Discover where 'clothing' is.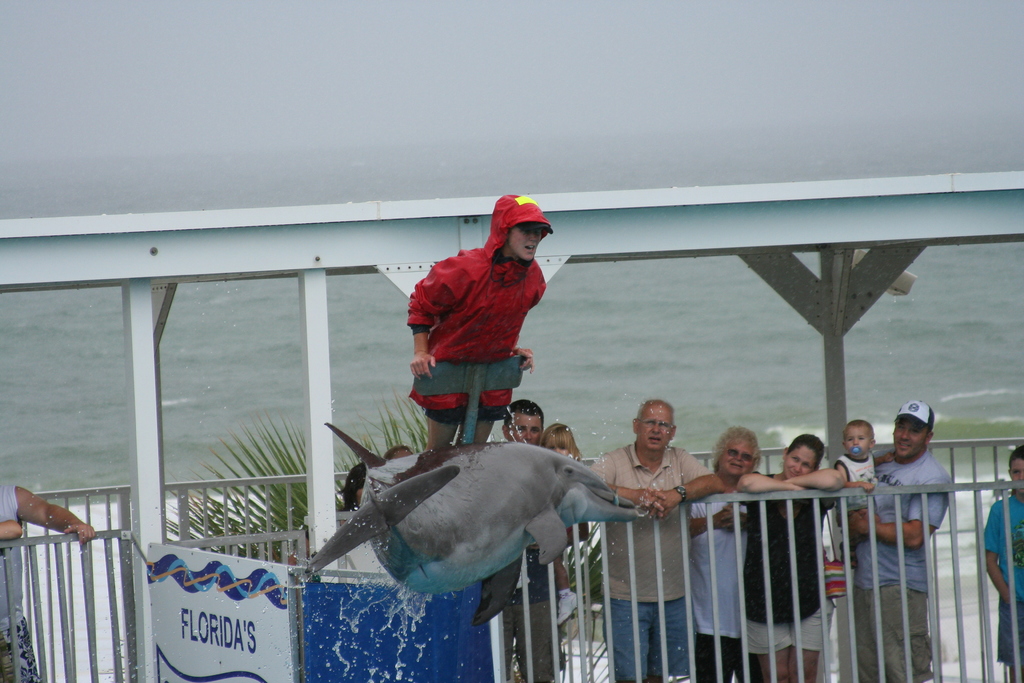
Discovered at [686,489,747,682].
